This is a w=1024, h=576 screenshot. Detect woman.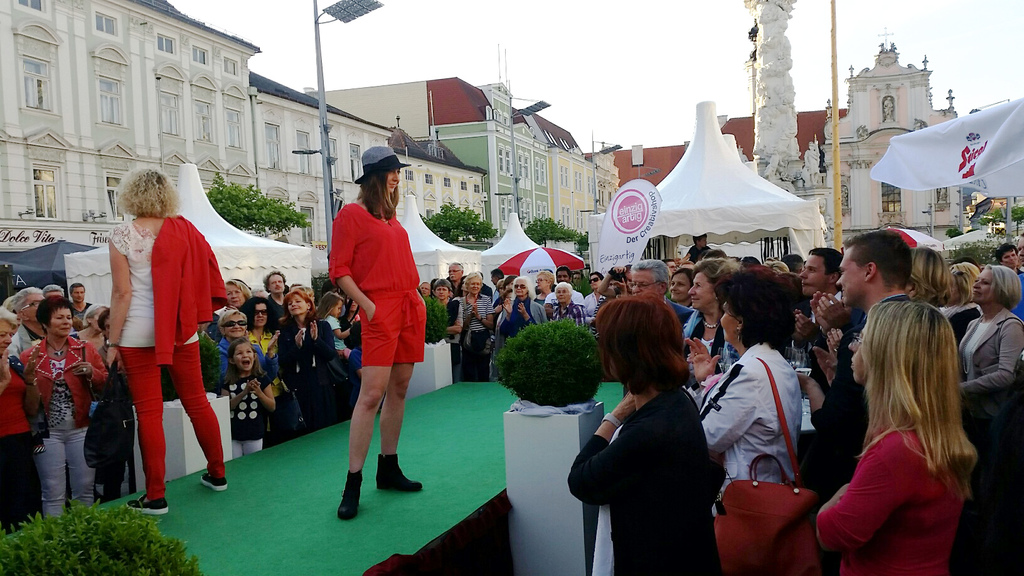
box=[681, 268, 799, 514].
